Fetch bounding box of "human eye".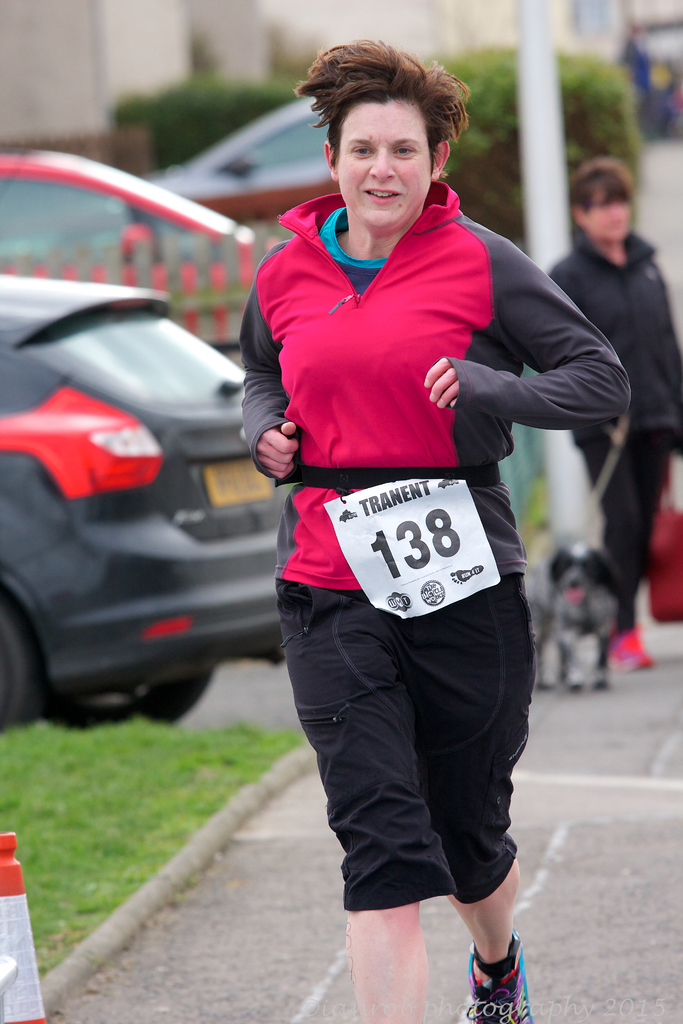
Bbox: bbox=(352, 142, 373, 158).
